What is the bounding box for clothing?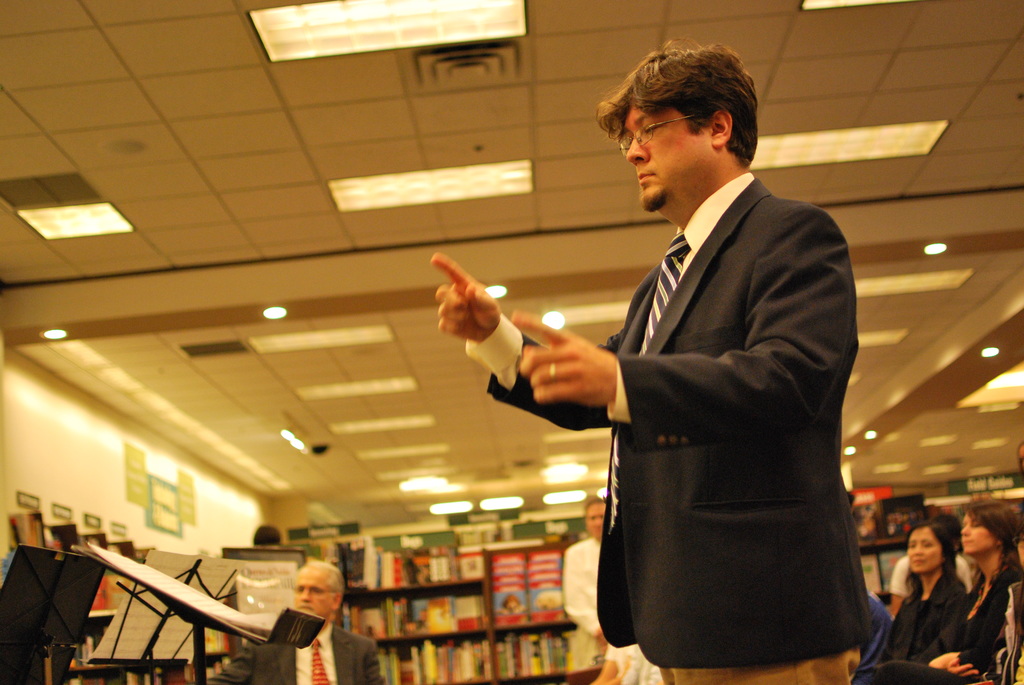
locate(874, 571, 968, 673).
